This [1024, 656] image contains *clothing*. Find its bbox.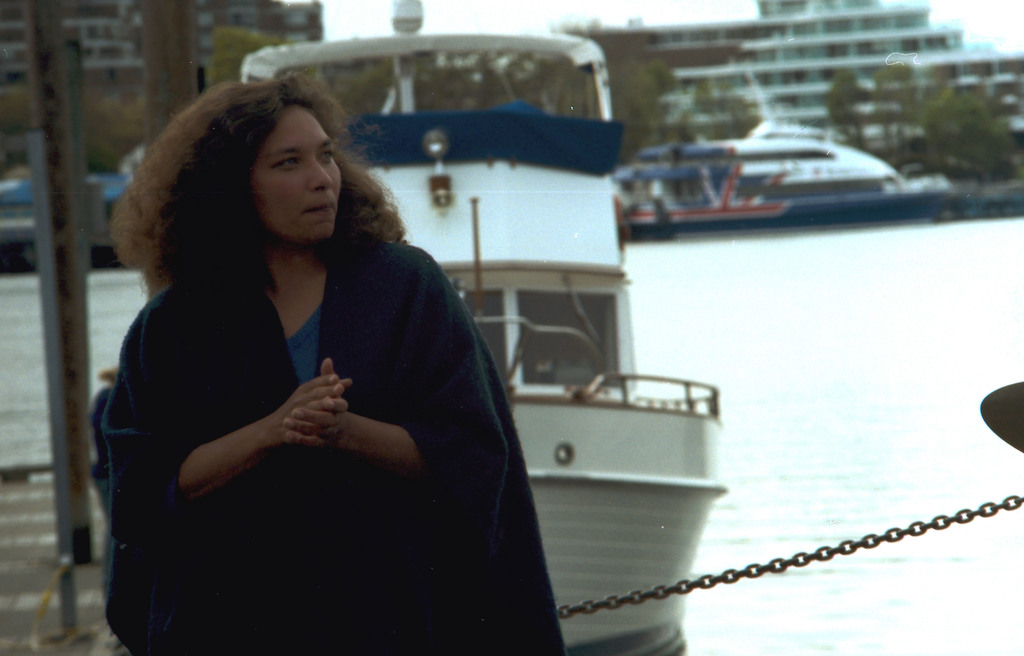
rect(91, 194, 526, 632).
